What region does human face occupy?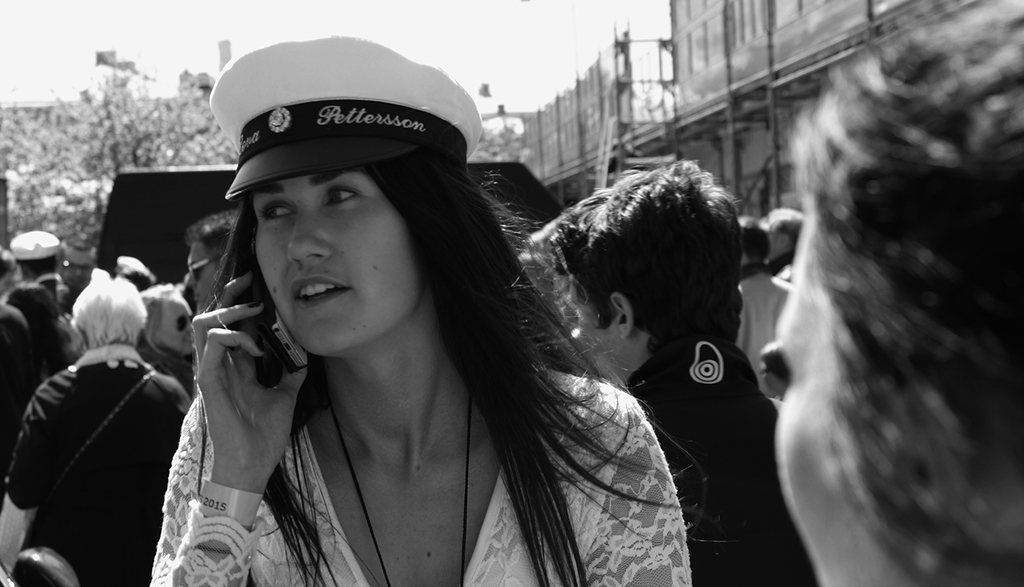
BBox(554, 263, 621, 385).
